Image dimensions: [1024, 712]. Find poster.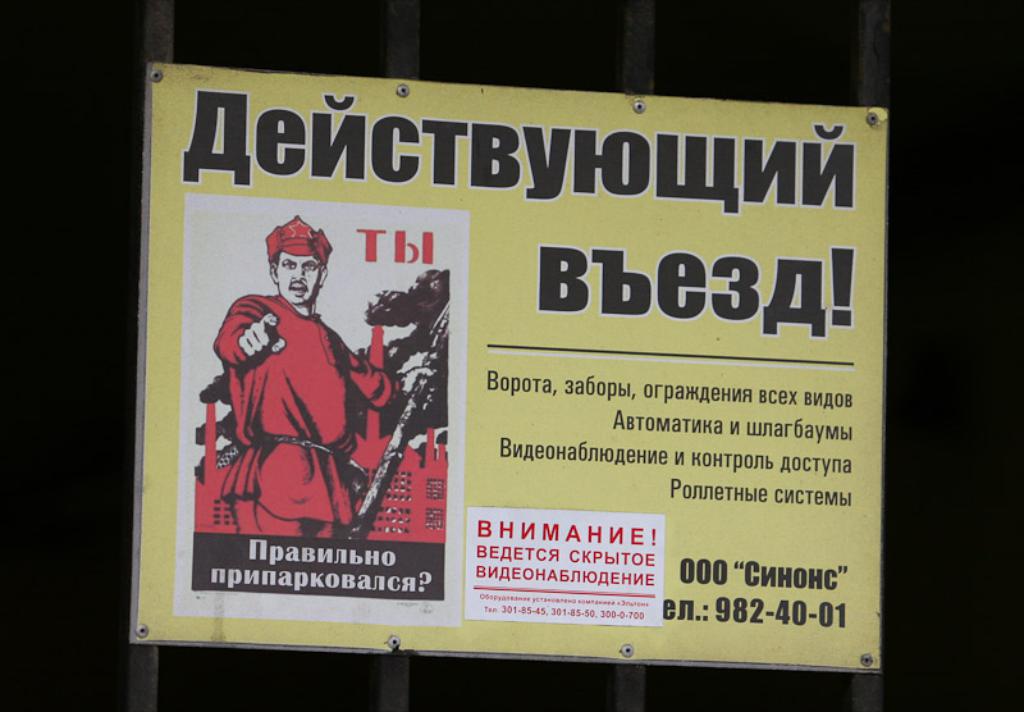
[left=177, top=192, right=472, bottom=625].
